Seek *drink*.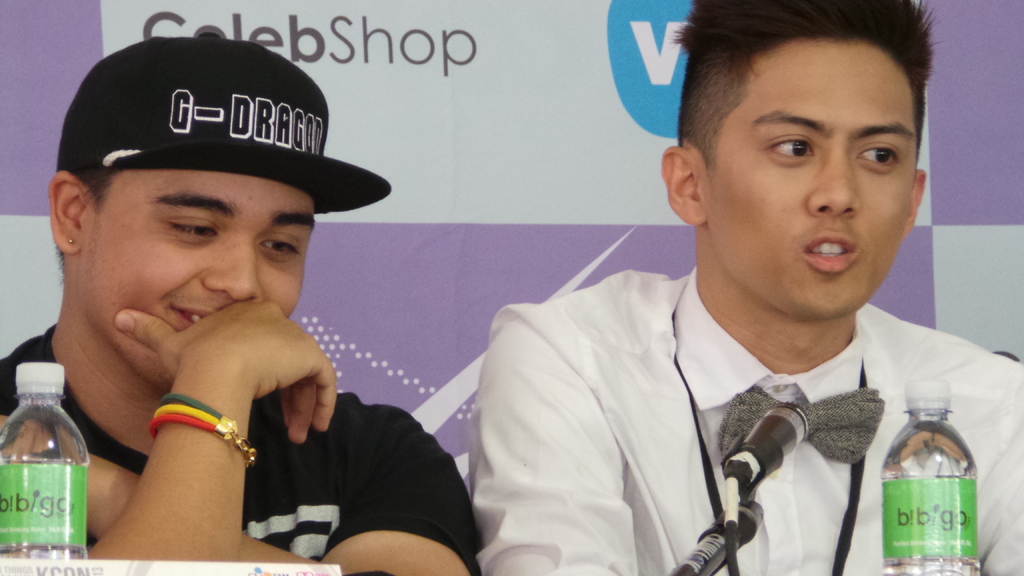
crop(873, 388, 977, 575).
